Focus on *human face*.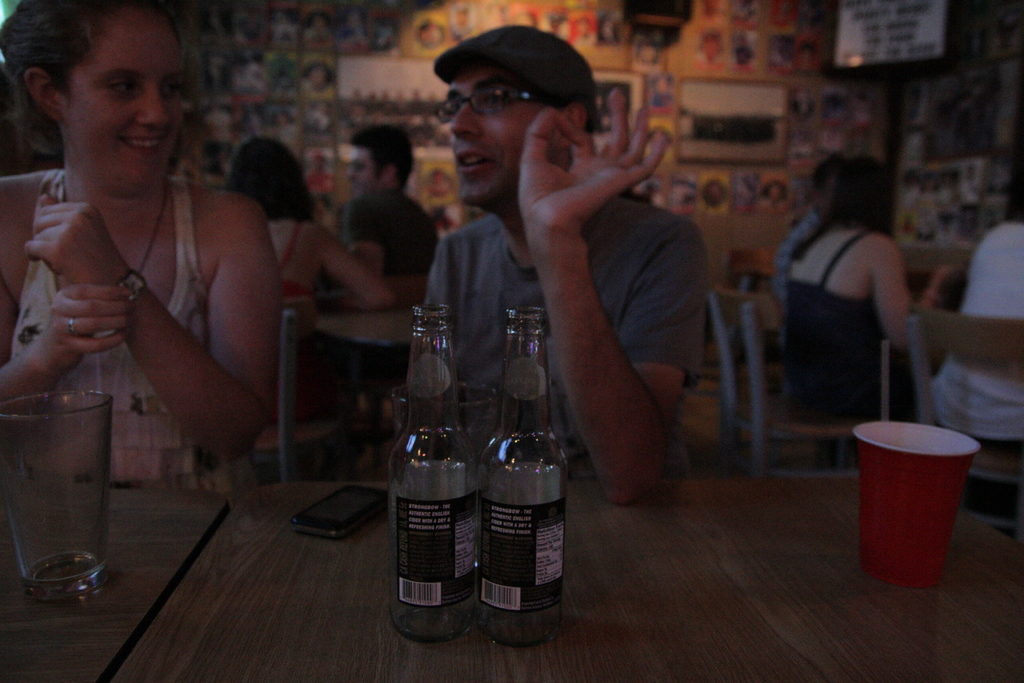
Focused at 65, 6, 184, 183.
